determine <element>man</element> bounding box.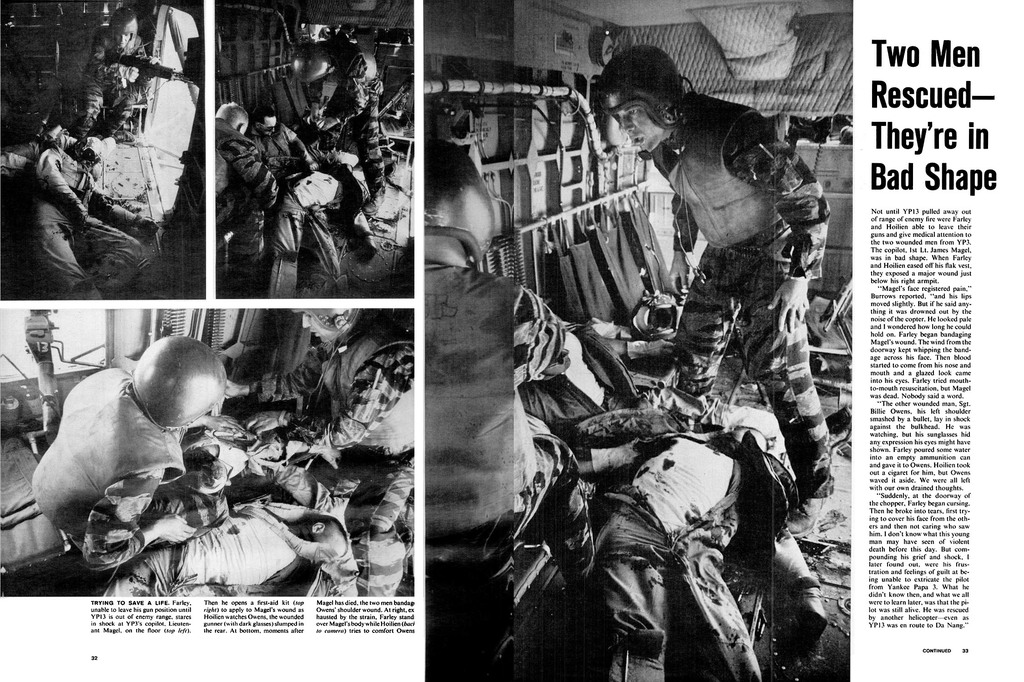
Determined: bbox(224, 310, 415, 596).
